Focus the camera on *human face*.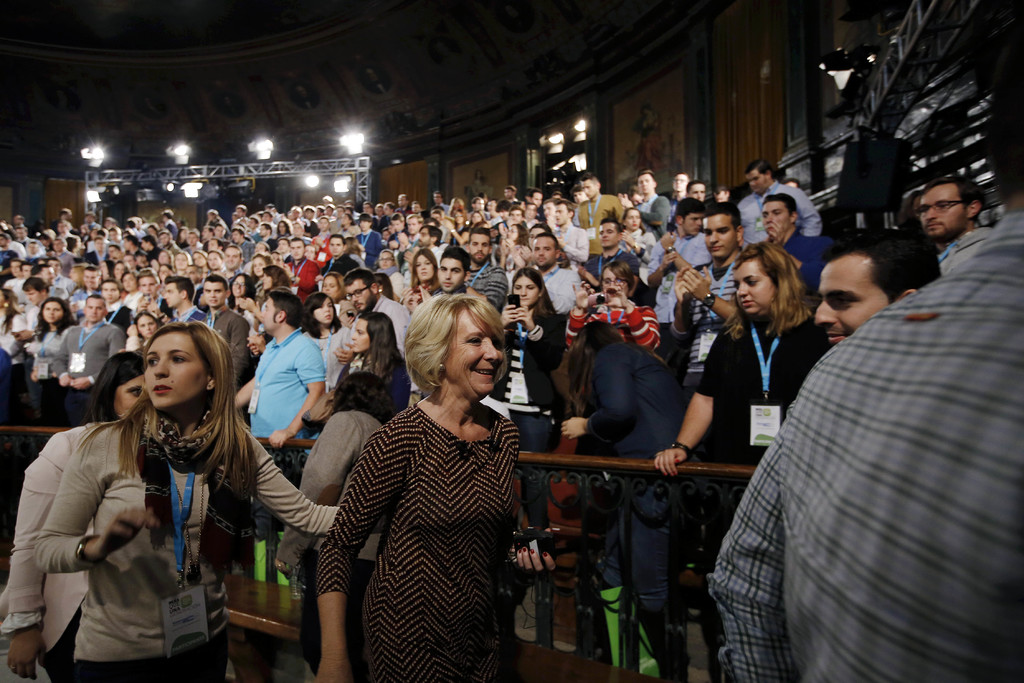
Focus region: (left=344, top=281, right=371, bottom=308).
